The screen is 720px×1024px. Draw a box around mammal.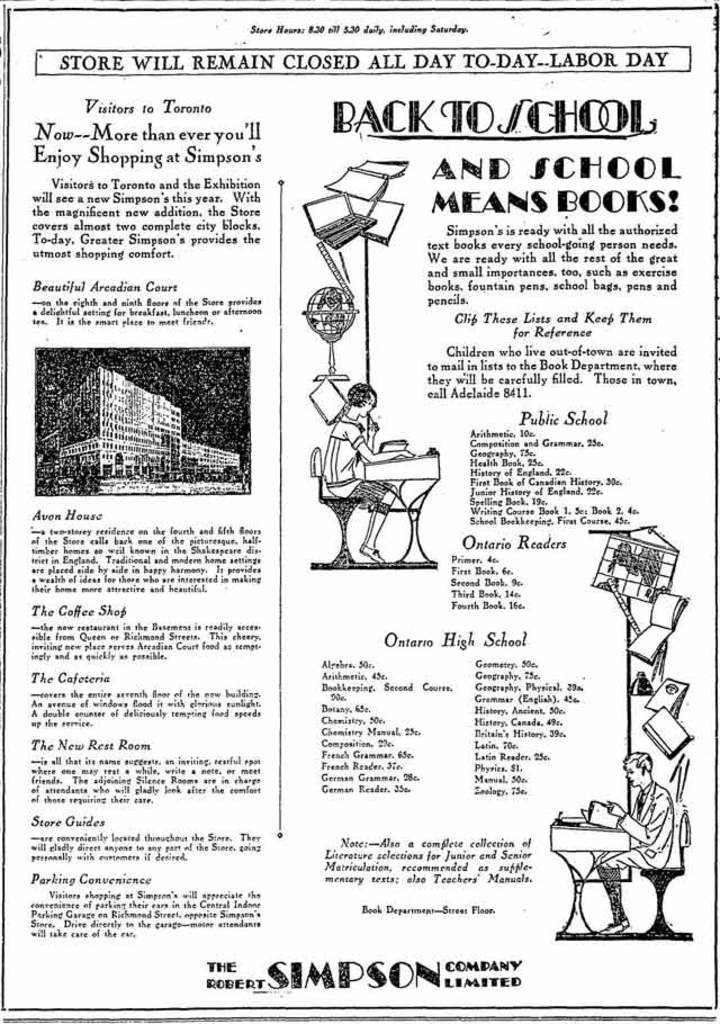
317,383,410,562.
